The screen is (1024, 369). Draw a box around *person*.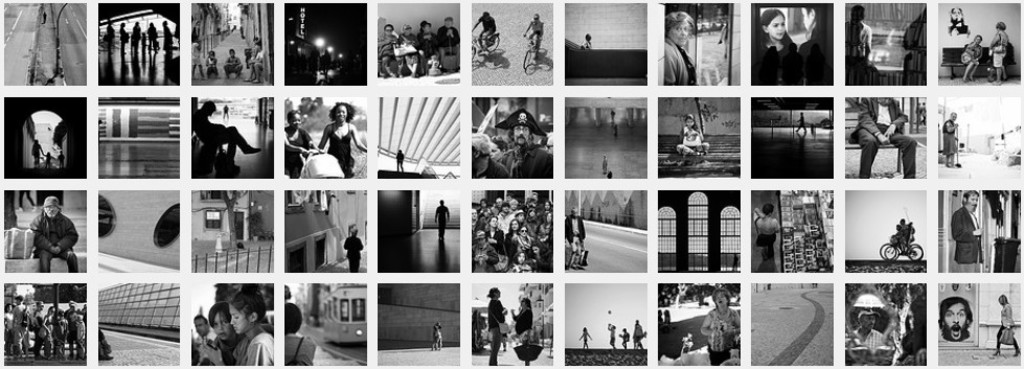
[487,287,507,363].
